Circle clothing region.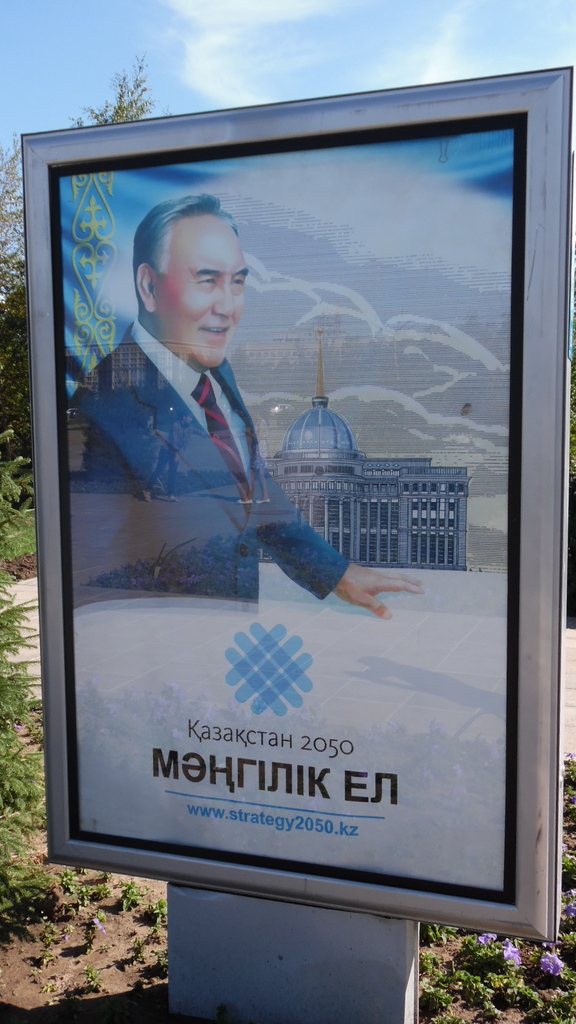
Region: [64, 319, 358, 602].
